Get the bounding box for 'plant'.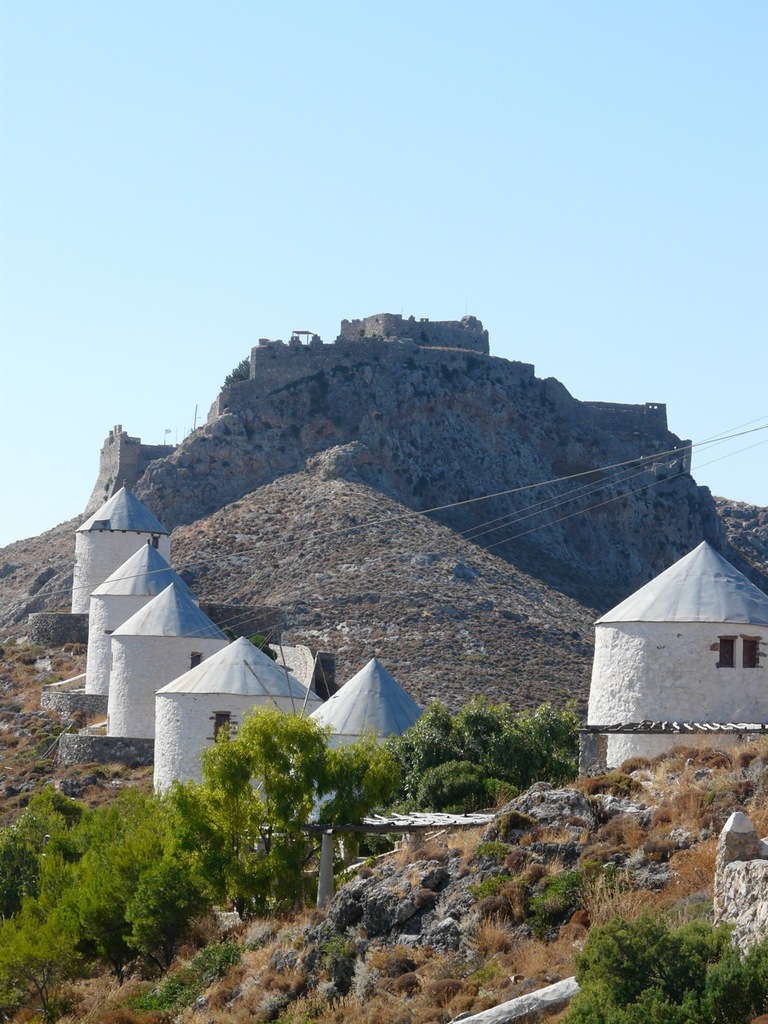
(725, 781, 767, 846).
